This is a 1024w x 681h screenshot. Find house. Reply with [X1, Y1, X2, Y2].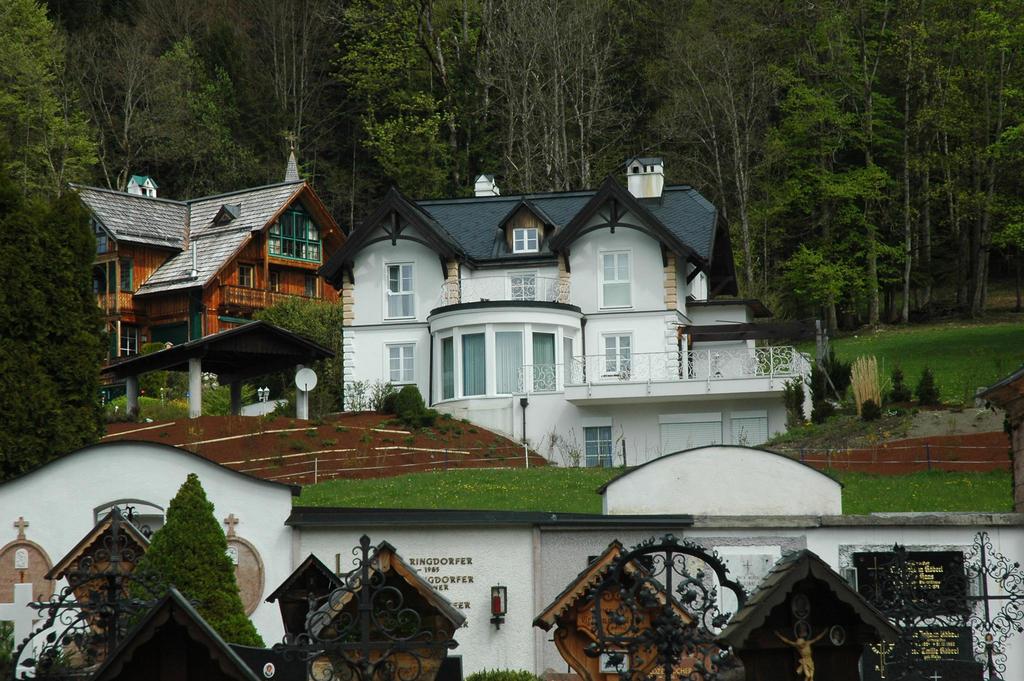
[326, 155, 822, 466].
